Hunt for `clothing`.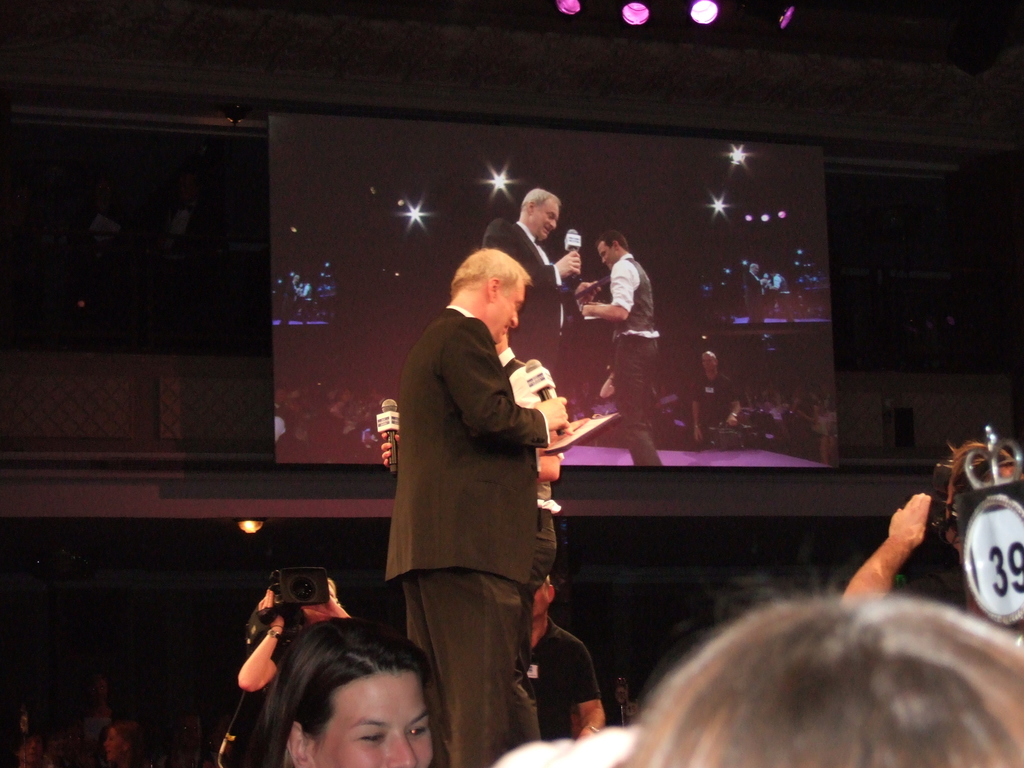
Hunted down at [282,275,296,323].
